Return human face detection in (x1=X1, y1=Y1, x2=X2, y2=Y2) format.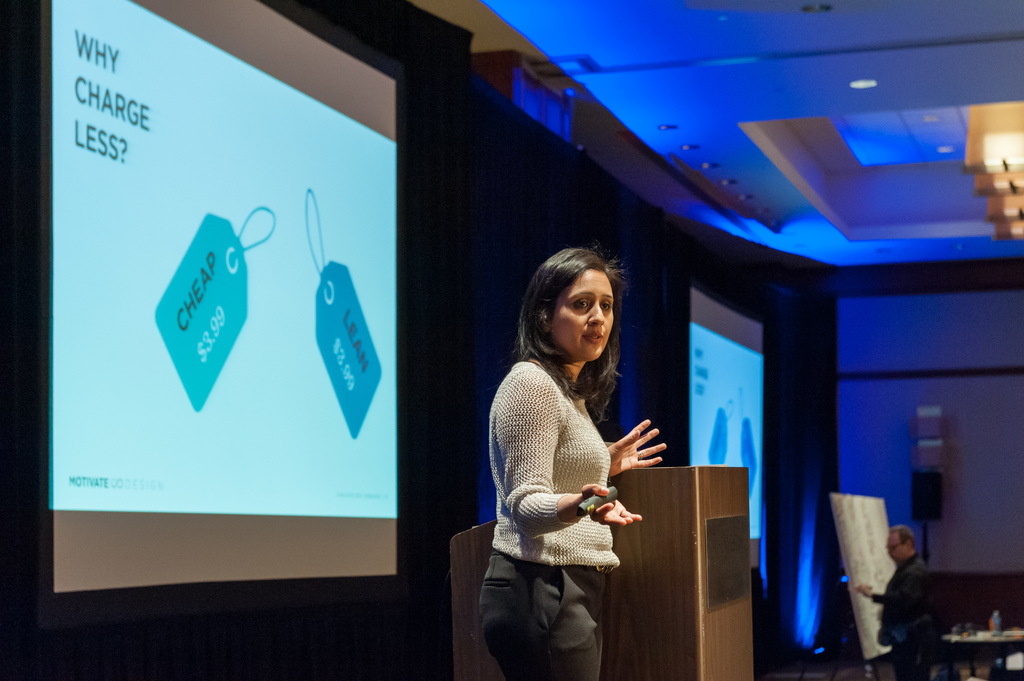
(x1=886, y1=531, x2=906, y2=562).
